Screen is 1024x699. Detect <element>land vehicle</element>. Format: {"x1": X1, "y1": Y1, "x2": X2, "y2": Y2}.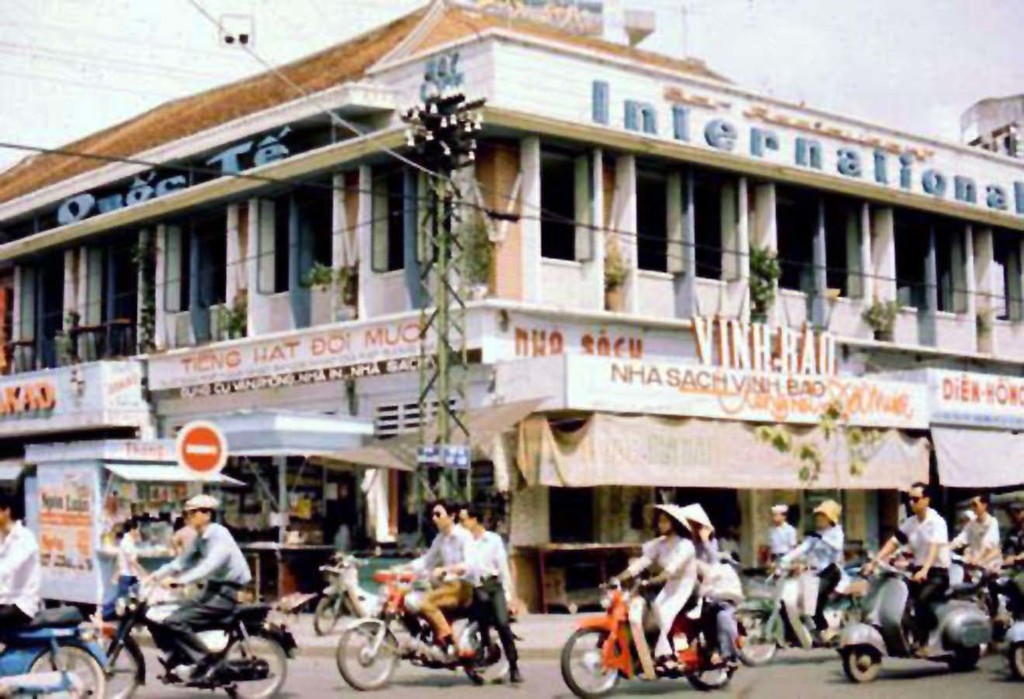
{"x1": 569, "y1": 576, "x2": 734, "y2": 698}.
